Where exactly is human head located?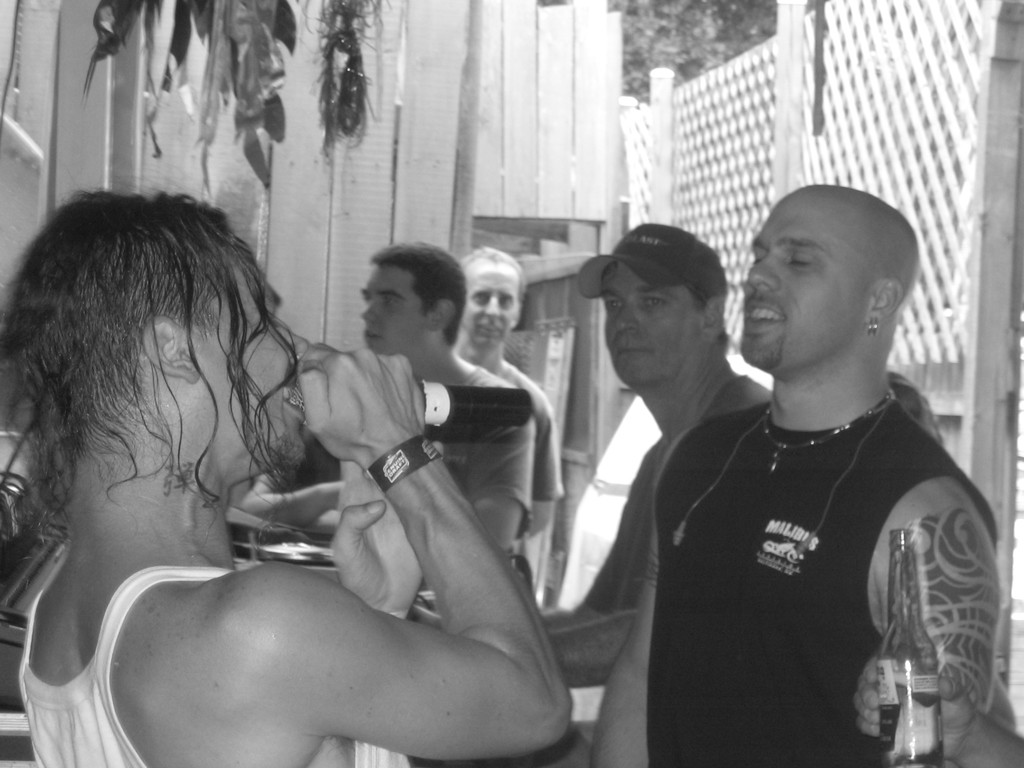
Its bounding box is {"left": 359, "top": 237, "right": 465, "bottom": 353}.
